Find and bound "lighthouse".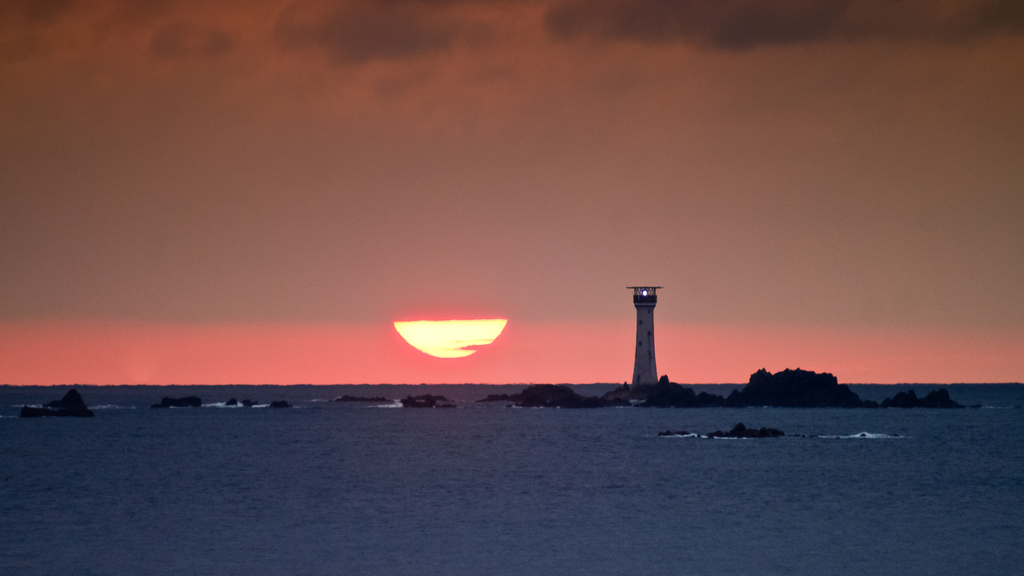
Bound: bbox(628, 284, 661, 388).
